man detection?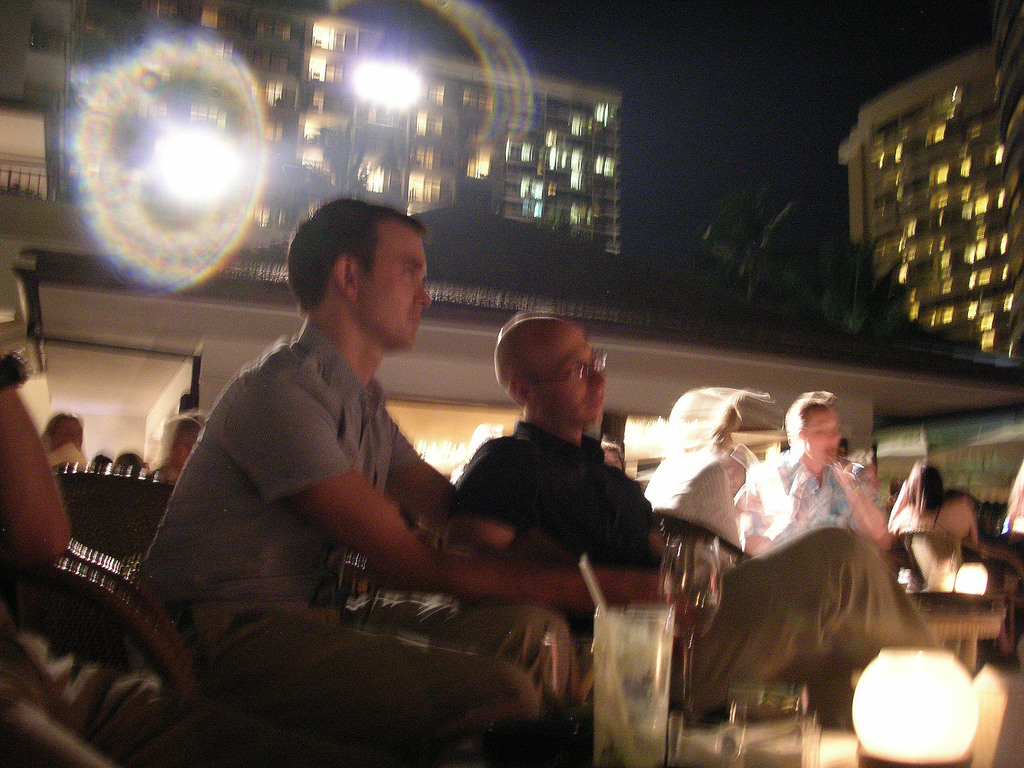
region(130, 198, 697, 767)
